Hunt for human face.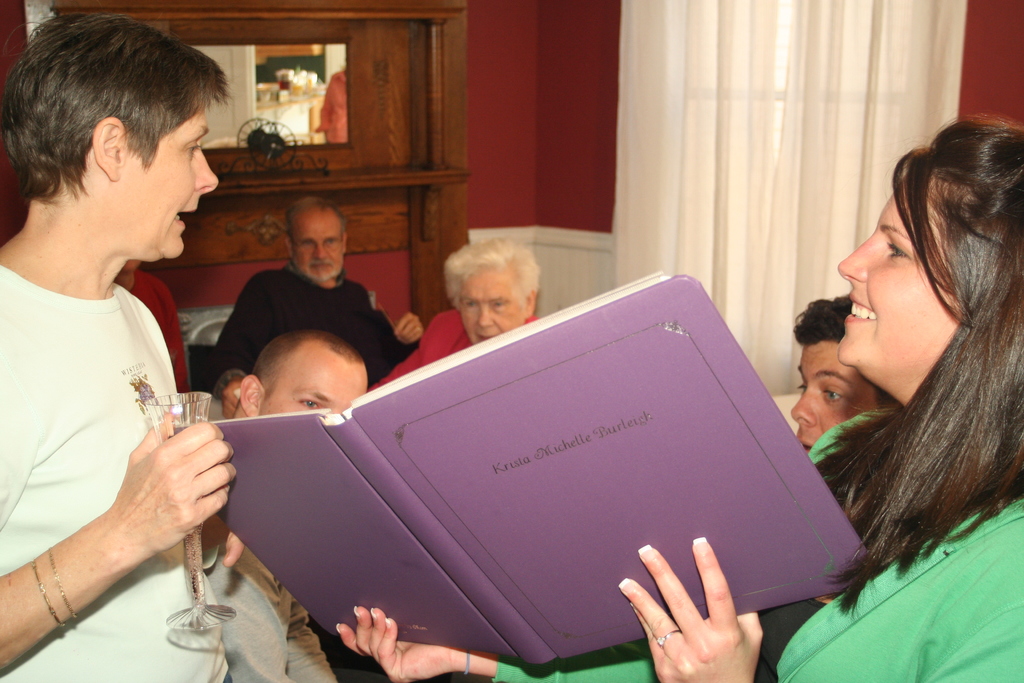
Hunted down at left=792, top=346, right=876, bottom=451.
